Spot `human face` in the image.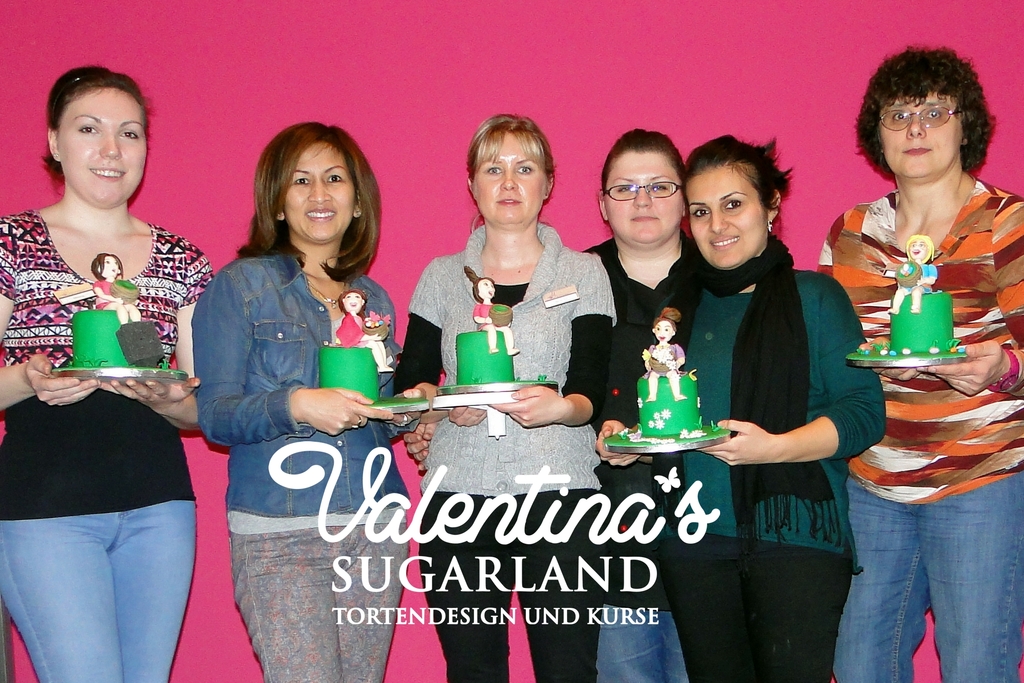
`human face` found at Rect(280, 145, 356, 234).
